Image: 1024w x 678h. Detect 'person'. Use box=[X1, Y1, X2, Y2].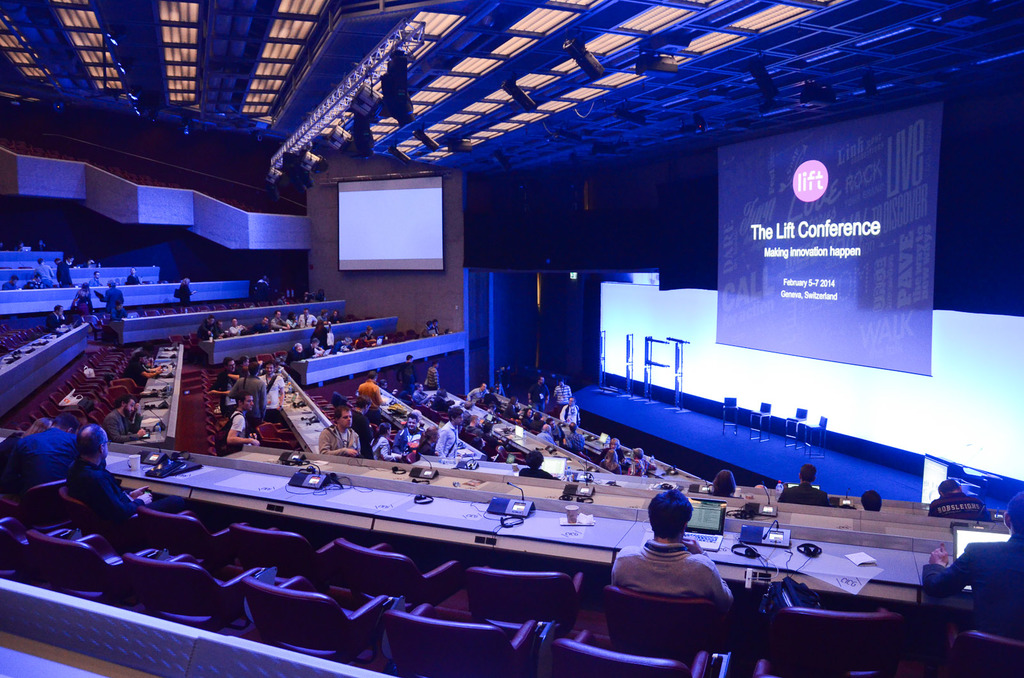
box=[317, 405, 359, 457].
